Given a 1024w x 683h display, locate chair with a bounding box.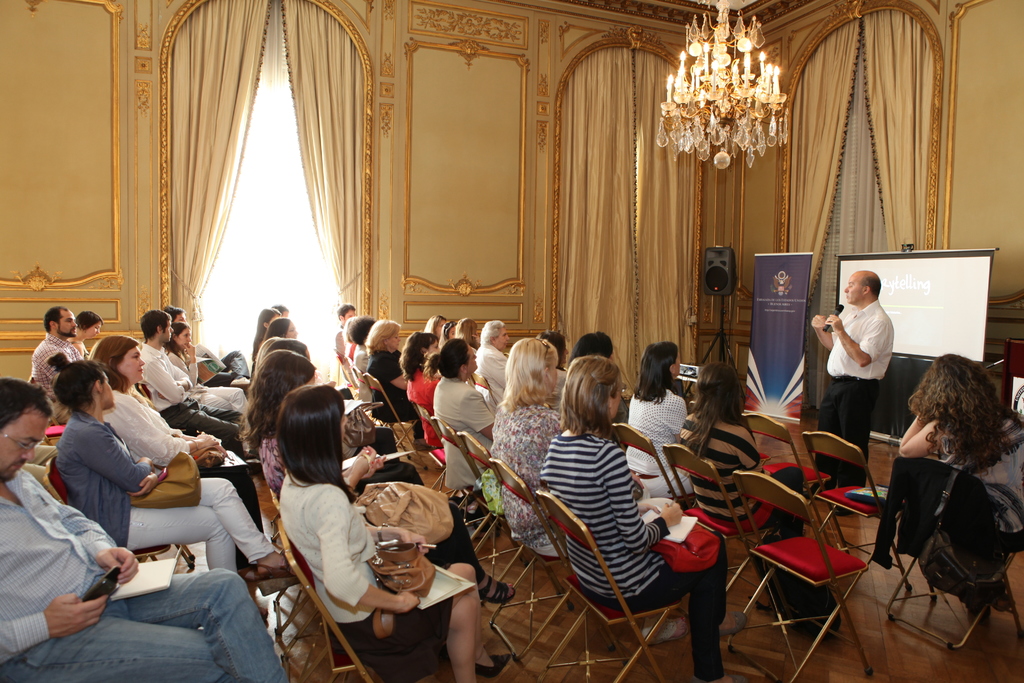
Located: (419,420,460,523).
